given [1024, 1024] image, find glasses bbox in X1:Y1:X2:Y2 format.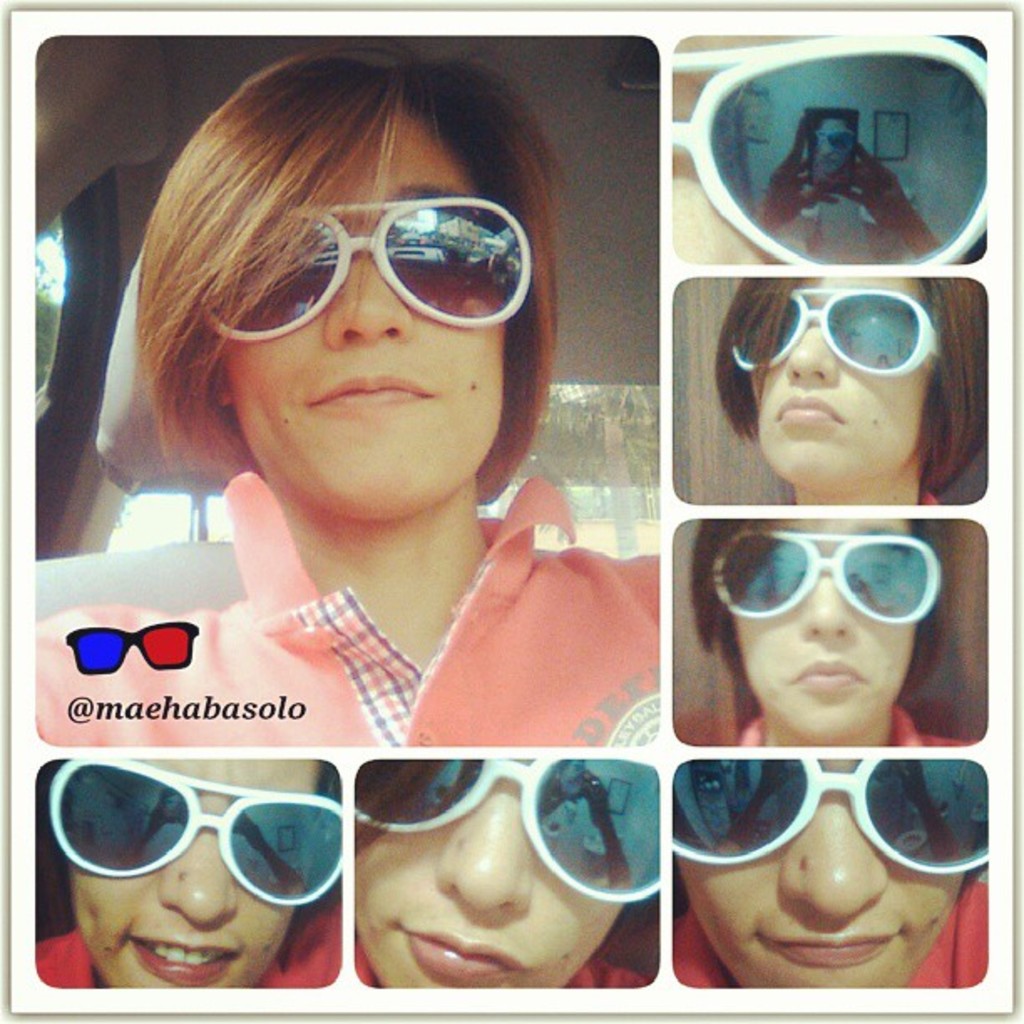
197:184:539:348.
